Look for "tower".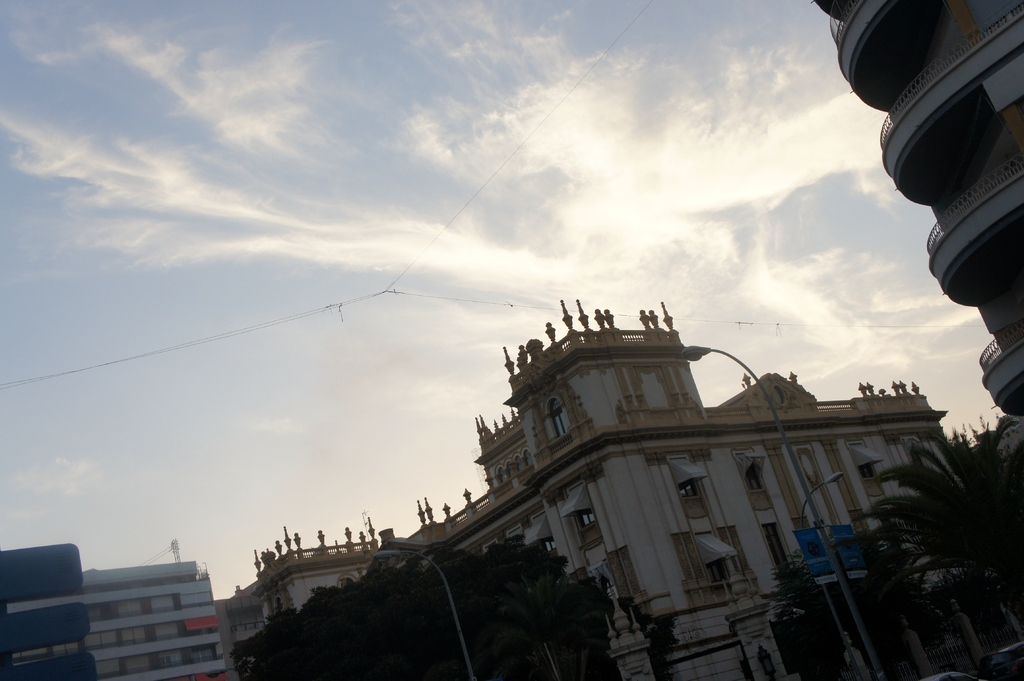
Found: x1=812 y1=0 x2=1023 y2=419.
